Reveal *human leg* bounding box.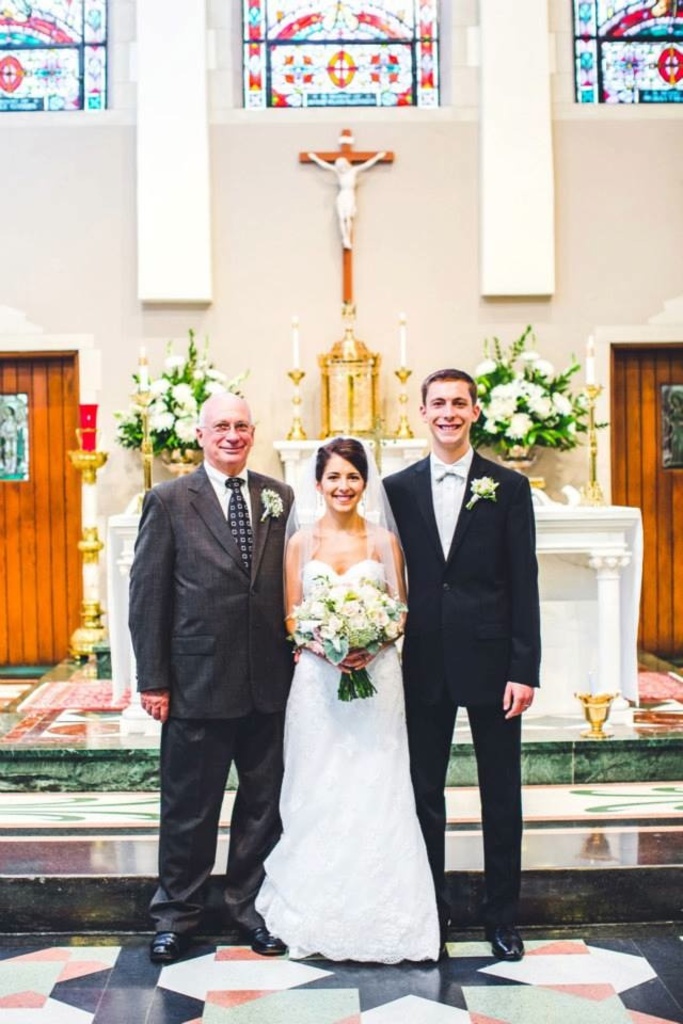
Revealed: bbox=(147, 675, 236, 964).
